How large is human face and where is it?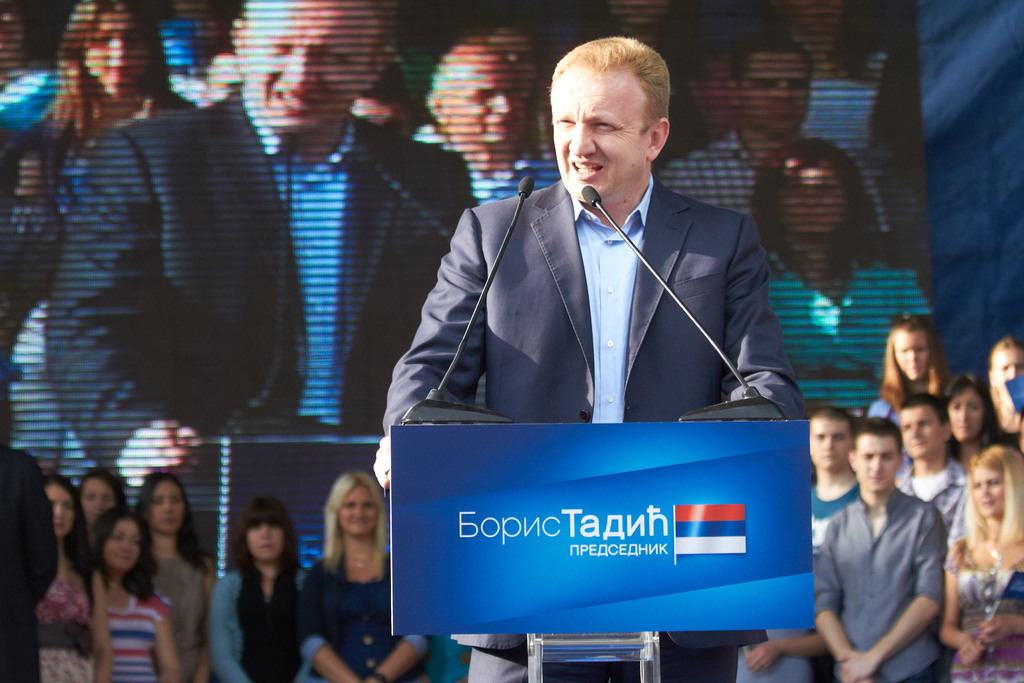
Bounding box: detection(970, 466, 1000, 516).
